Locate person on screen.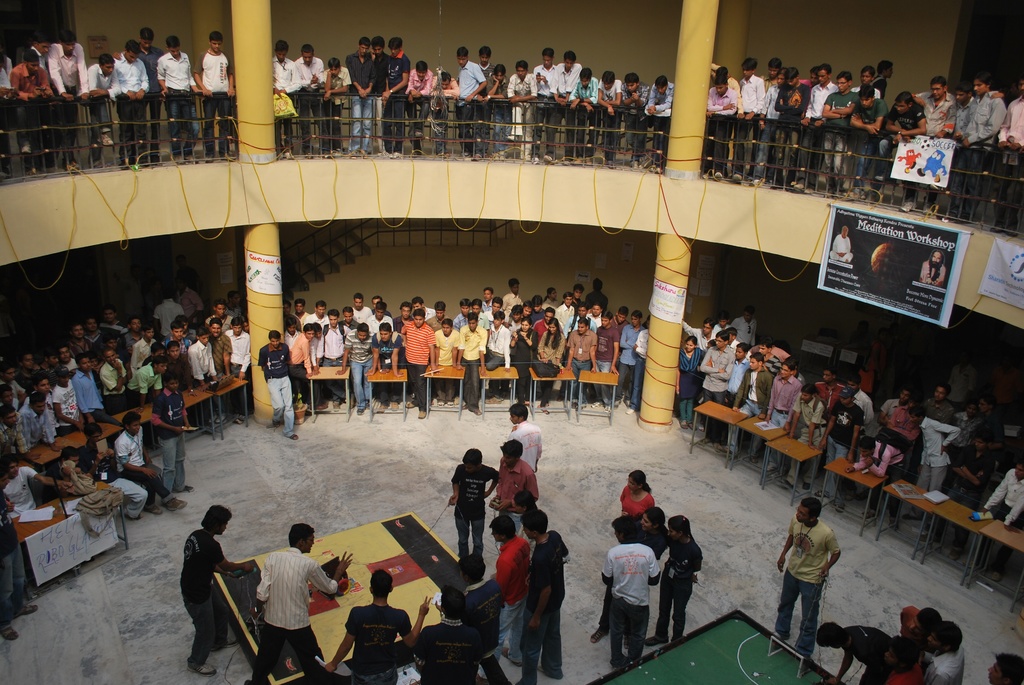
On screen at 42 32 52 174.
